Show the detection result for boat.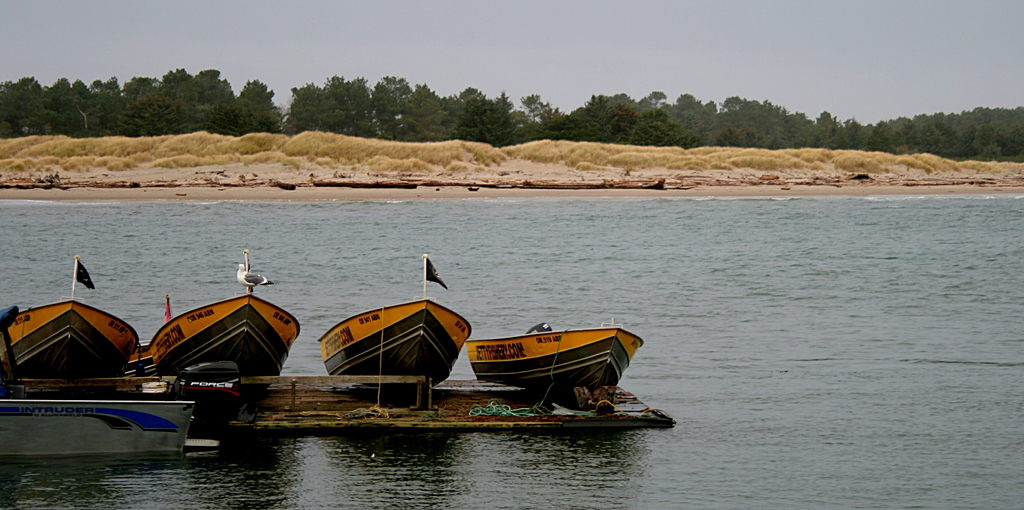
[left=307, top=246, right=476, bottom=395].
